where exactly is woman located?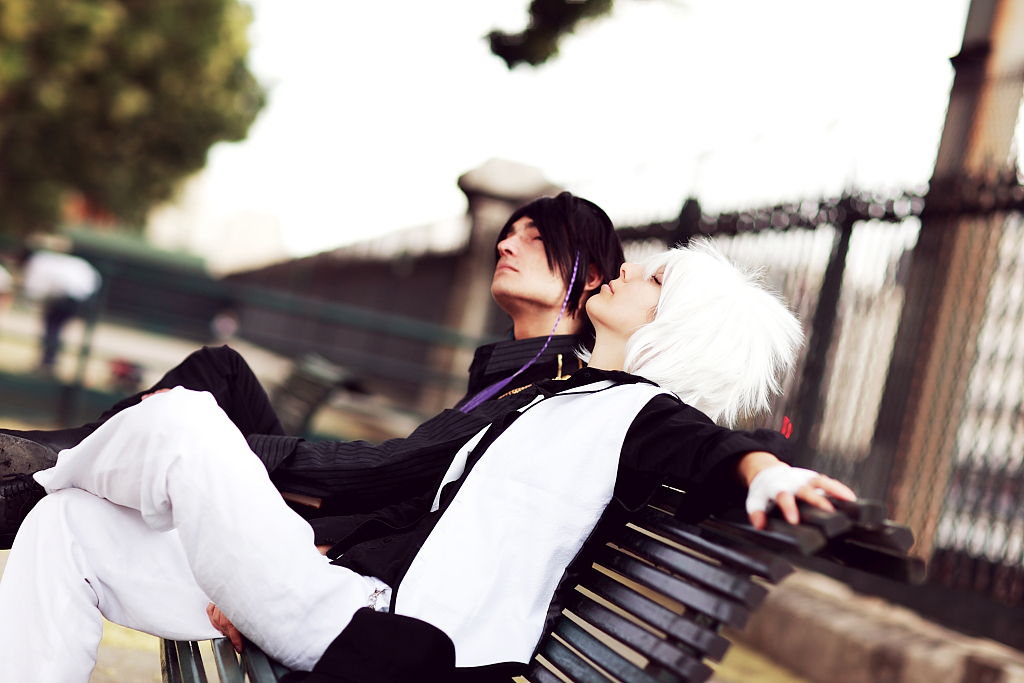
Its bounding box is locate(0, 222, 863, 682).
